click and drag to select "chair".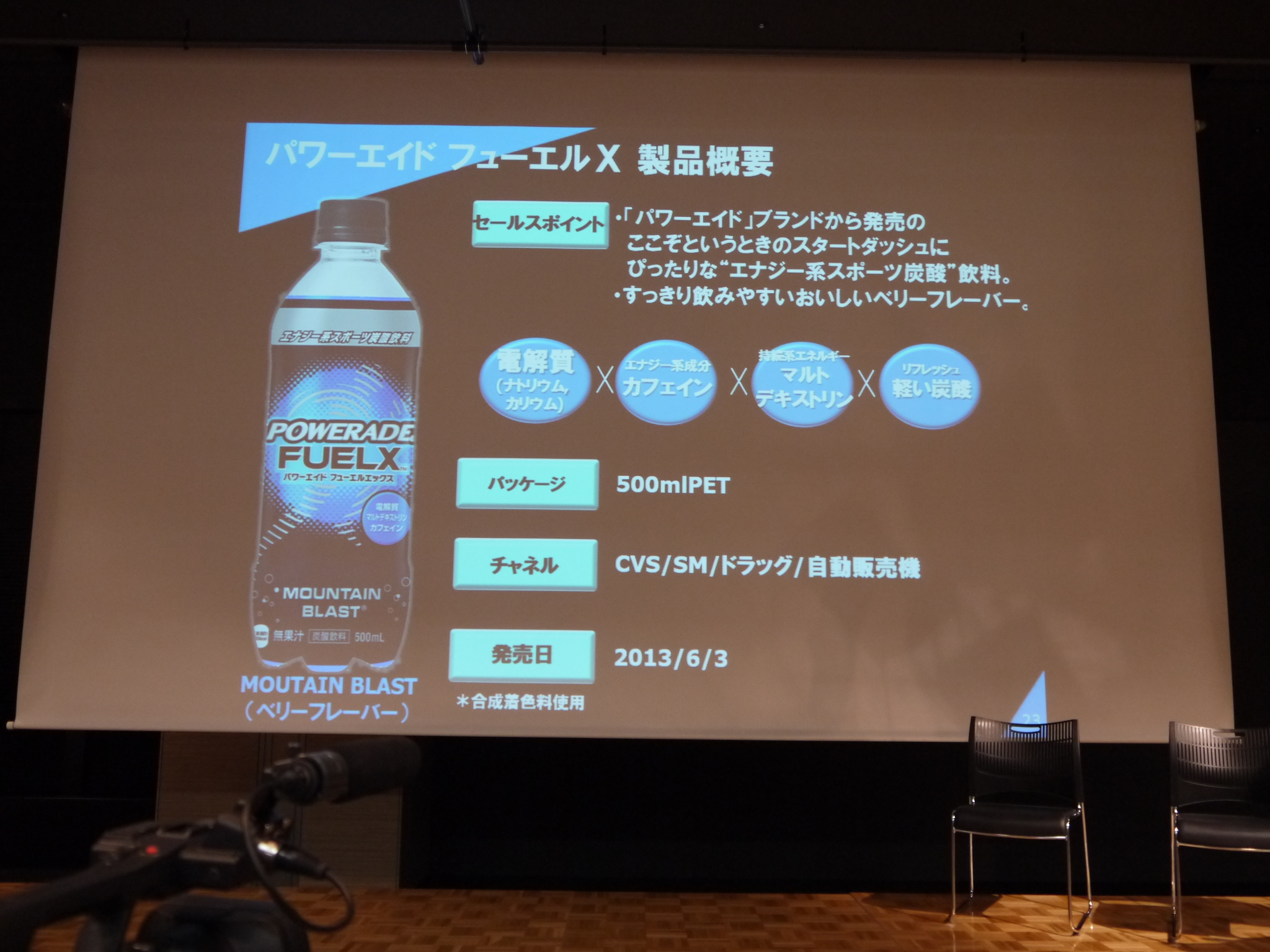
Selection: 592,425,687,578.
